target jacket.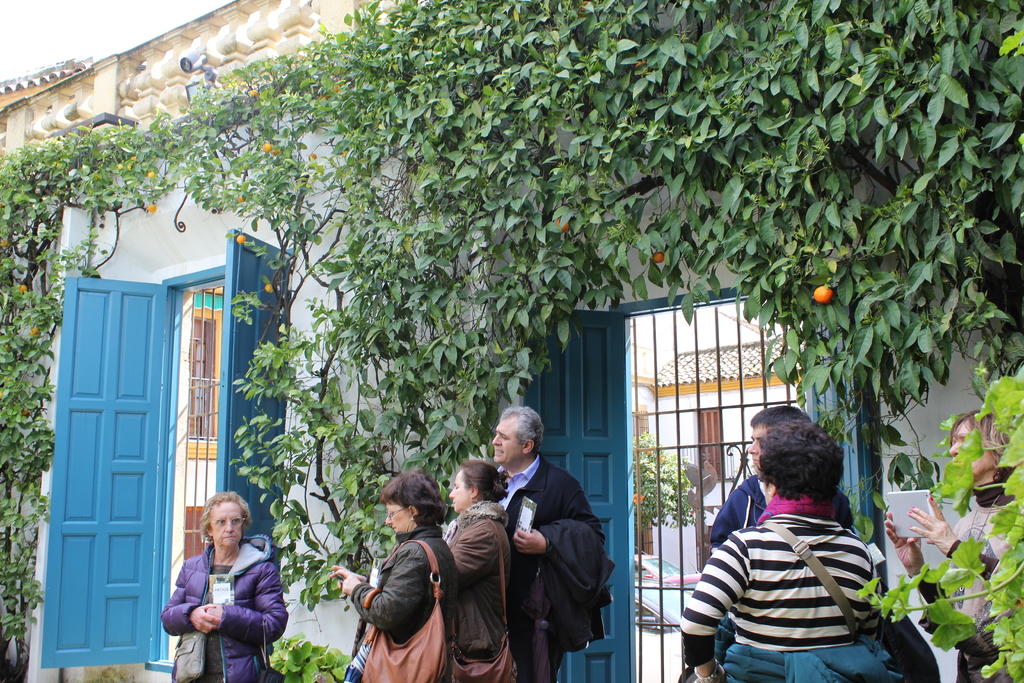
Target region: [353, 523, 460, 650].
